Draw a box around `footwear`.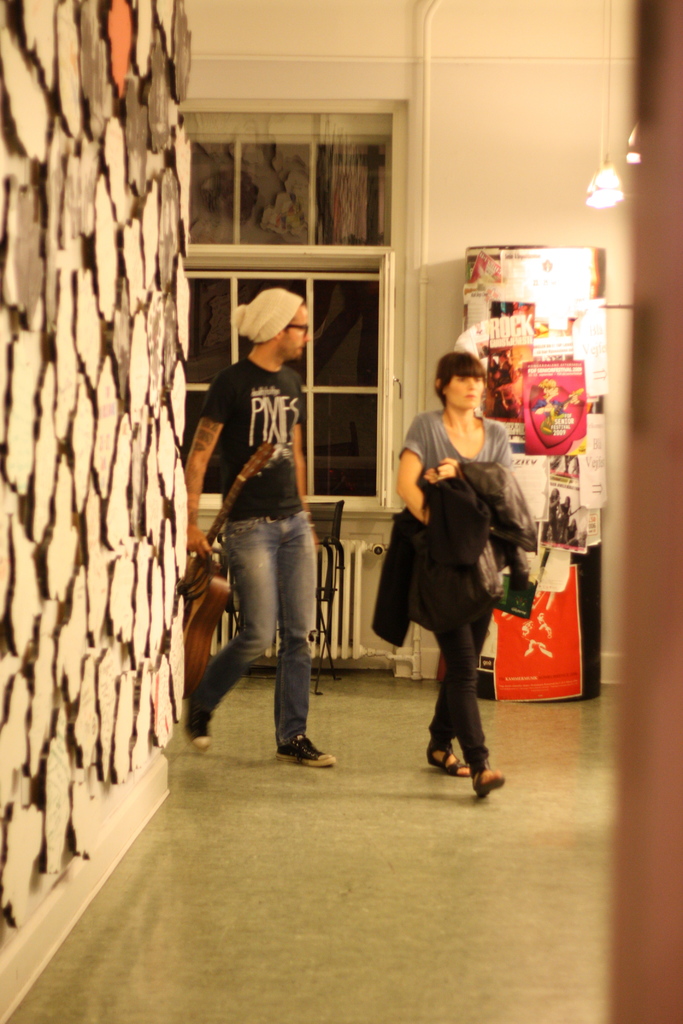
pyautogui.locateOnScreen(194, 712, 213, 748).
